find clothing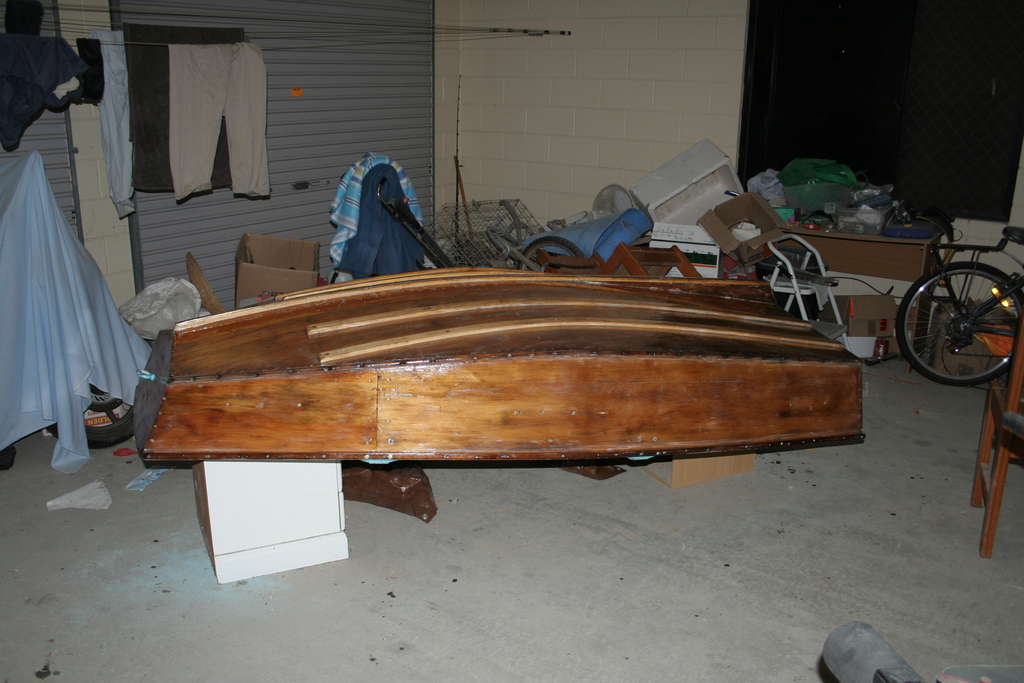
{"left": 116, "top": 25, "right": 241, "bottom": 188}
